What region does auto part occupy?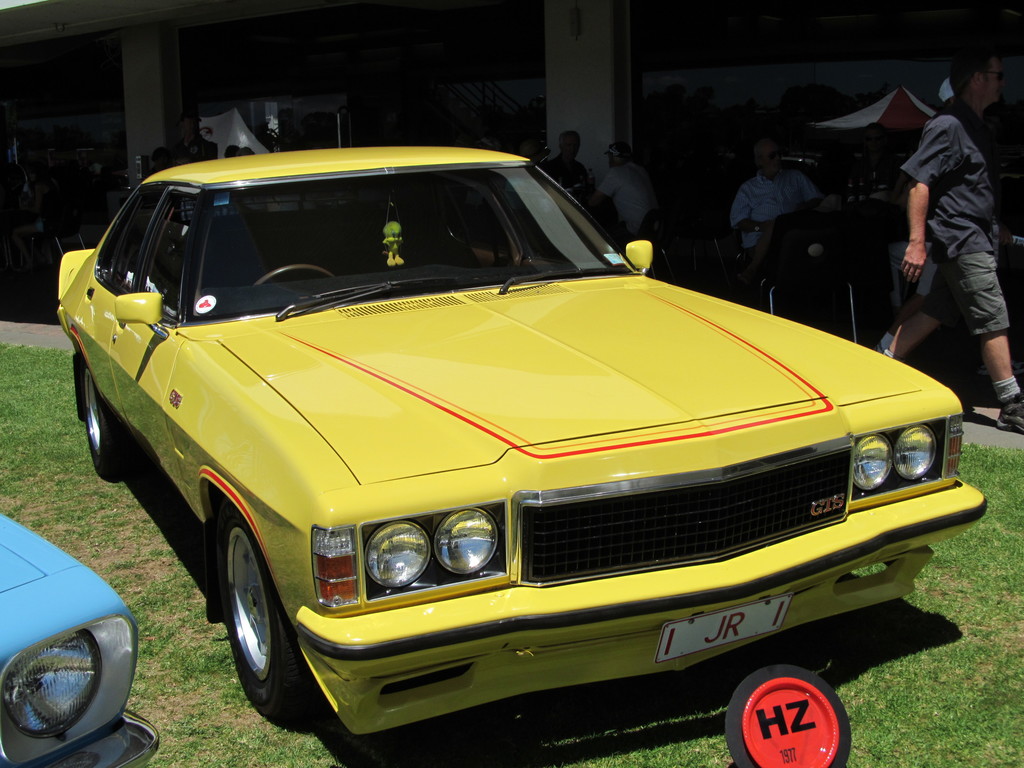
(9, 560, 136, 756).
